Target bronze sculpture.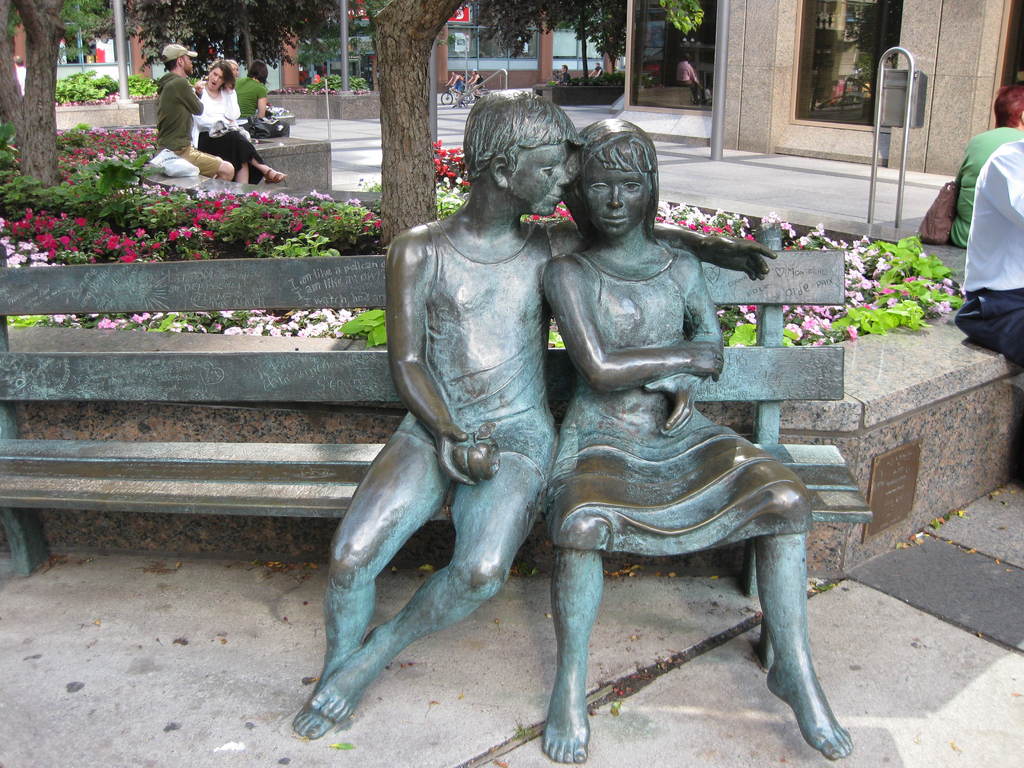
Target region: 280 88 854 760.
